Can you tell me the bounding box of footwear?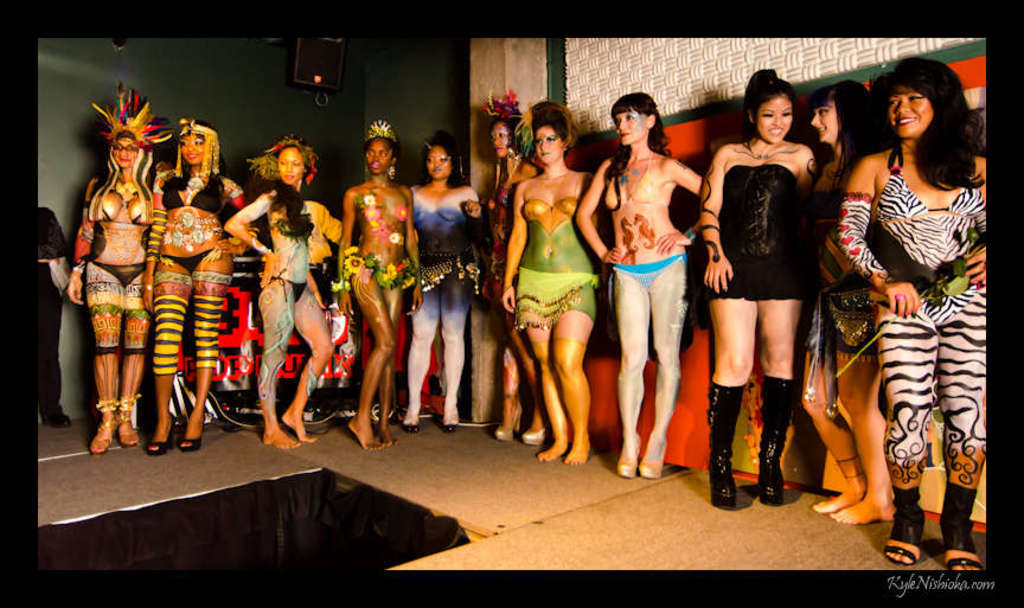
box(89, 399, 119, 456).
